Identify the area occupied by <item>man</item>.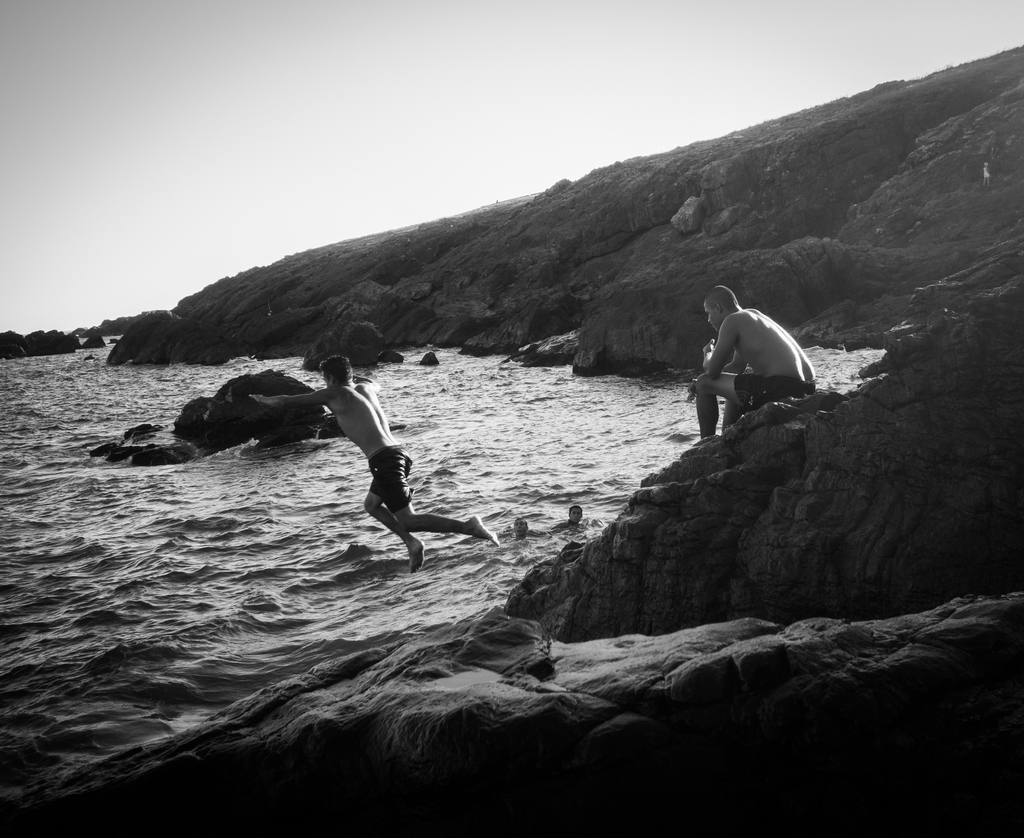
Area: x1=673, y1=288, x2=818, y2=449.
